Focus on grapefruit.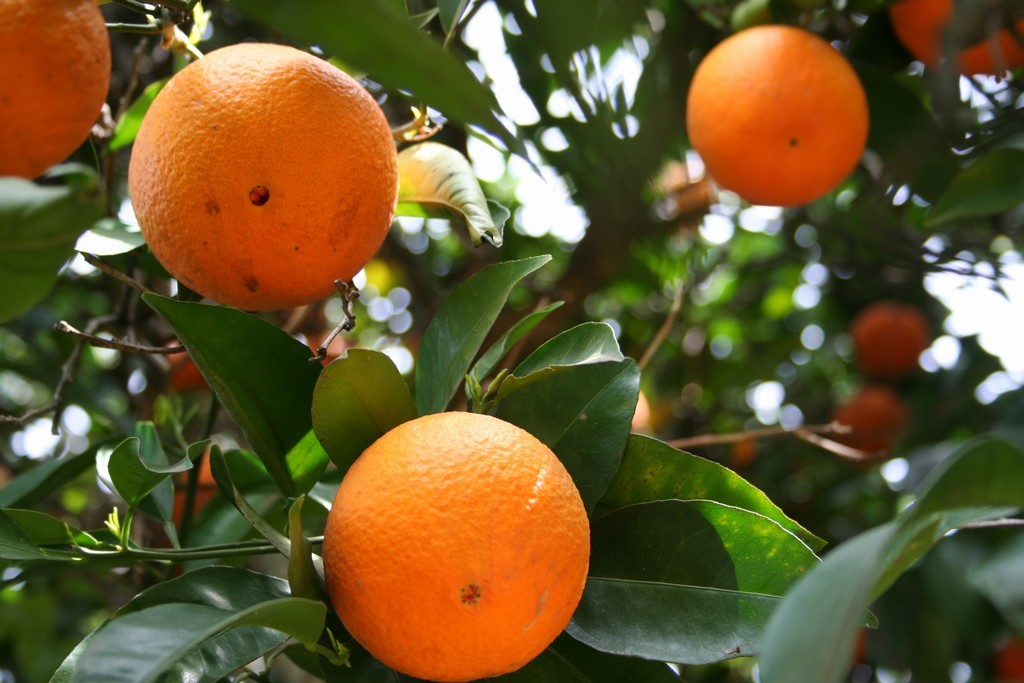
Focused at 888 0 1023 73.
